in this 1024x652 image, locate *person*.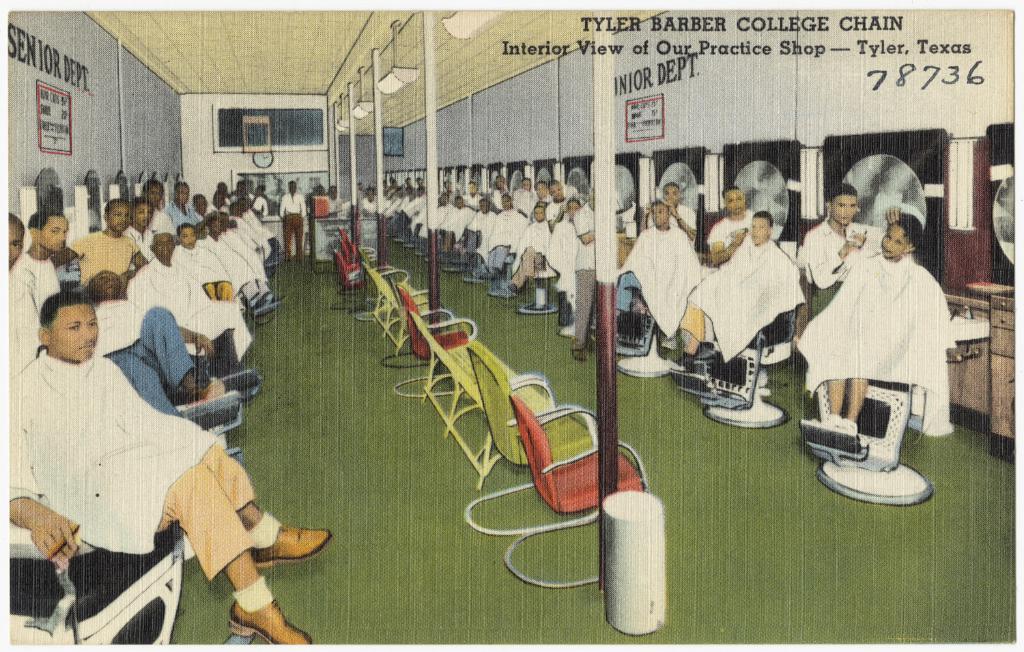
Bounding box: bbox=(212, 212, 257, 281).
